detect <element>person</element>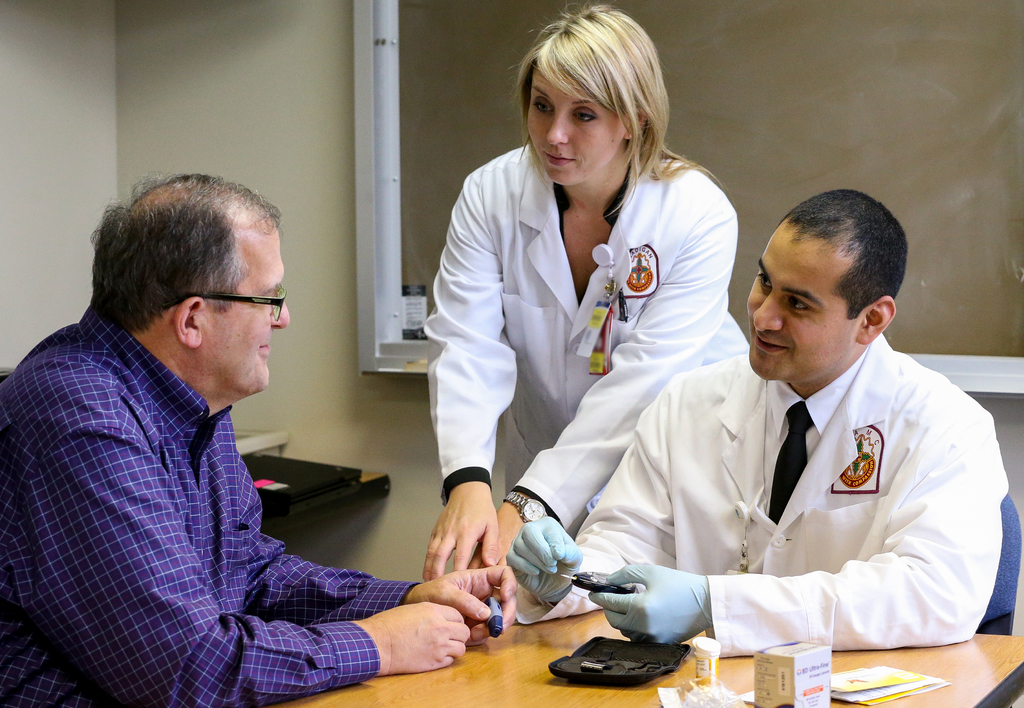
box(504, 186, 1008, 659)
